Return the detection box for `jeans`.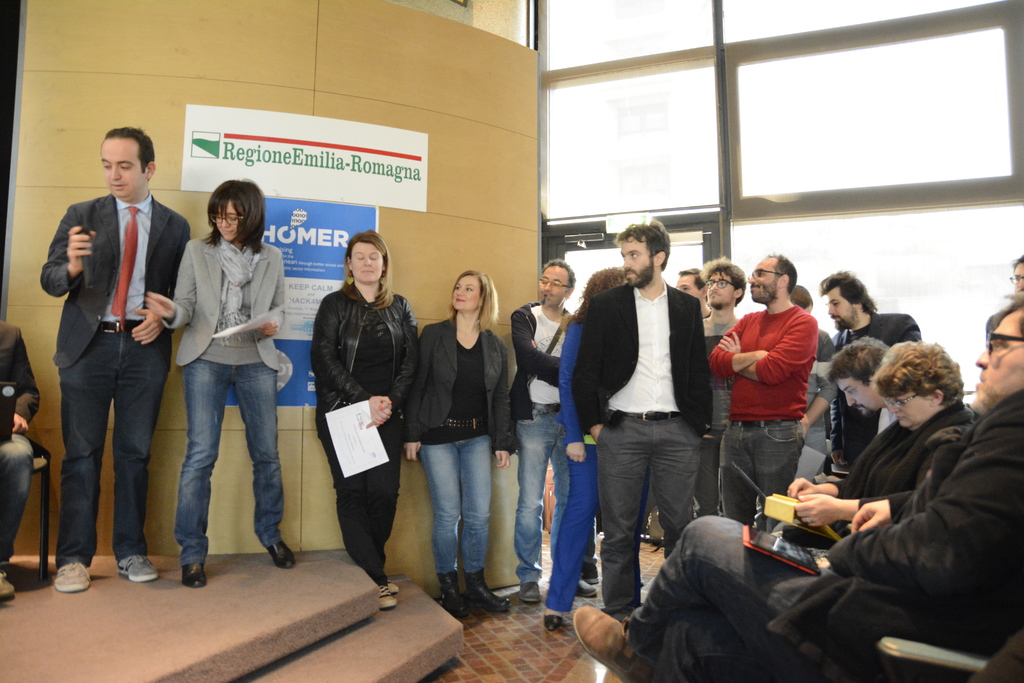
rect(622, 513, 832, 680).
